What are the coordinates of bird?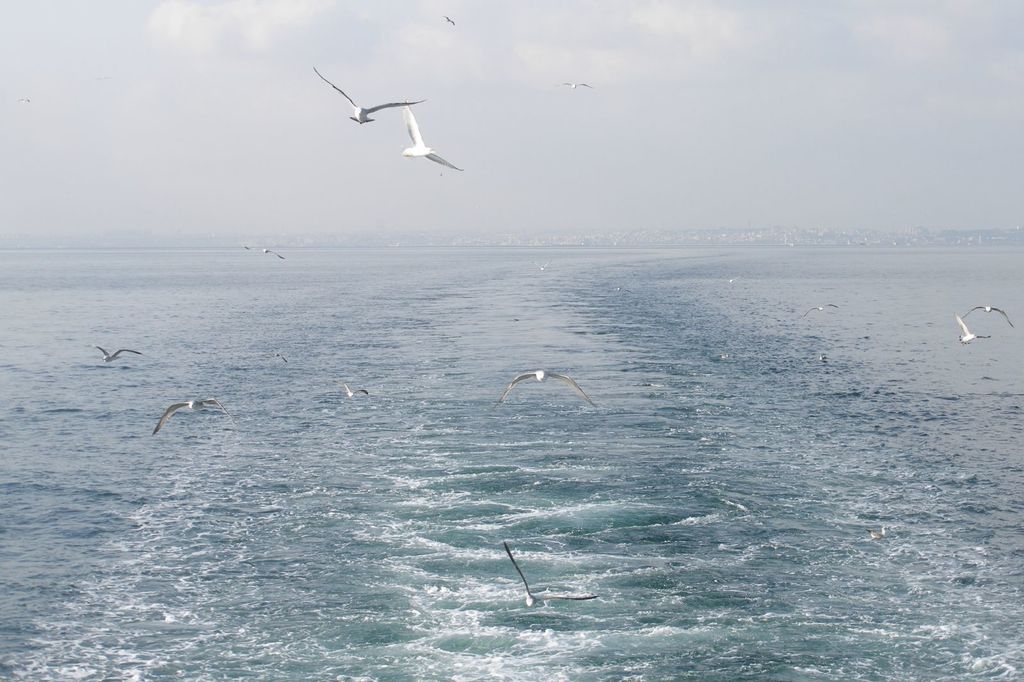
left=949, top=306, right=1018, bottom=336.
